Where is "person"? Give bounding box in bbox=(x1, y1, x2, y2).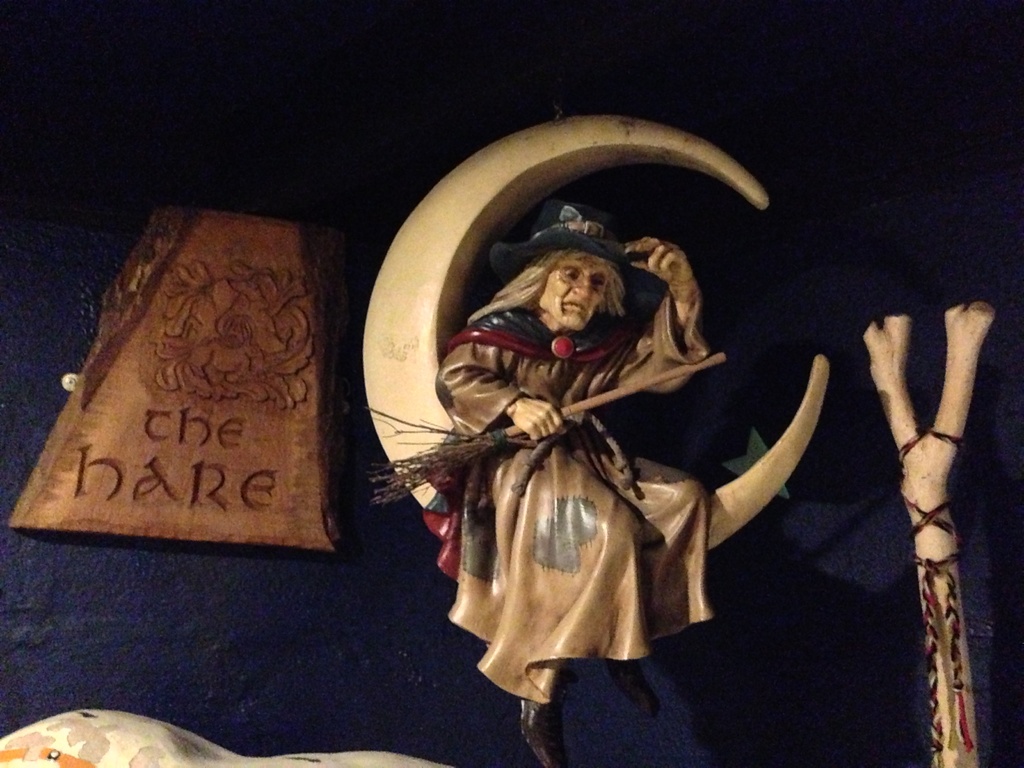
bbox=(248, 111, 760, 689).
